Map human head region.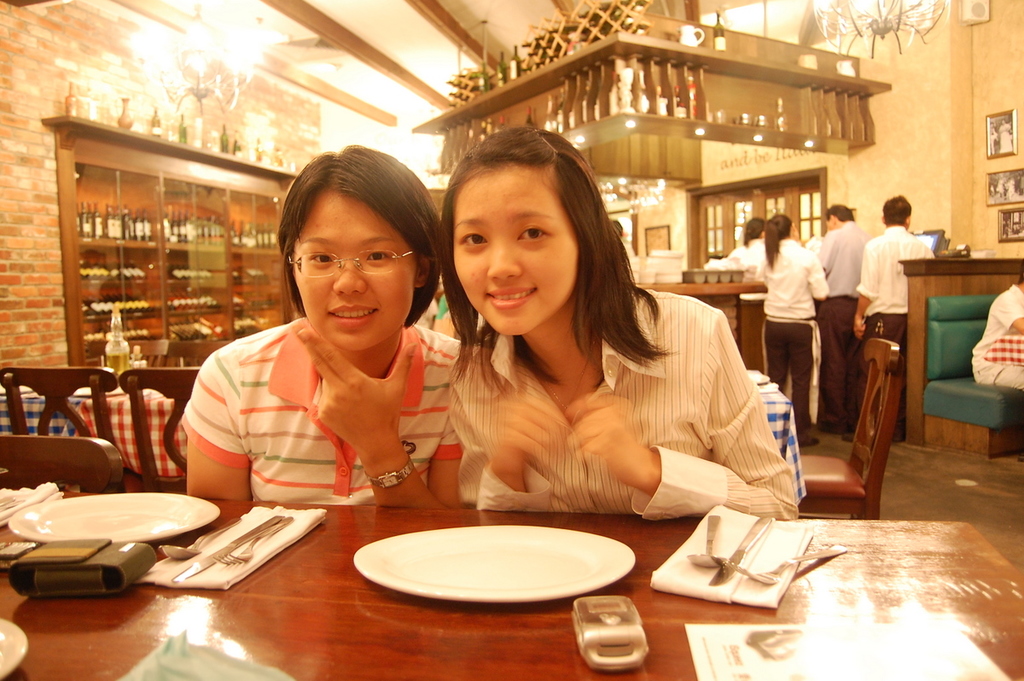
Mapped to crop(822, 203, 854, 232).
